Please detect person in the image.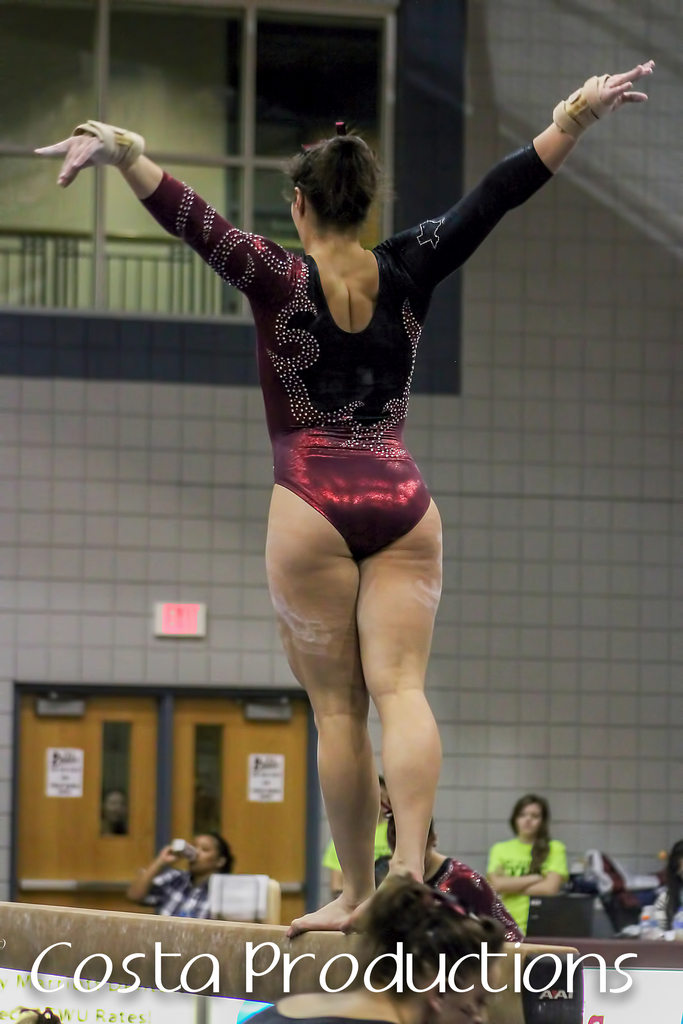
locate(313, 765, 411, 899).
